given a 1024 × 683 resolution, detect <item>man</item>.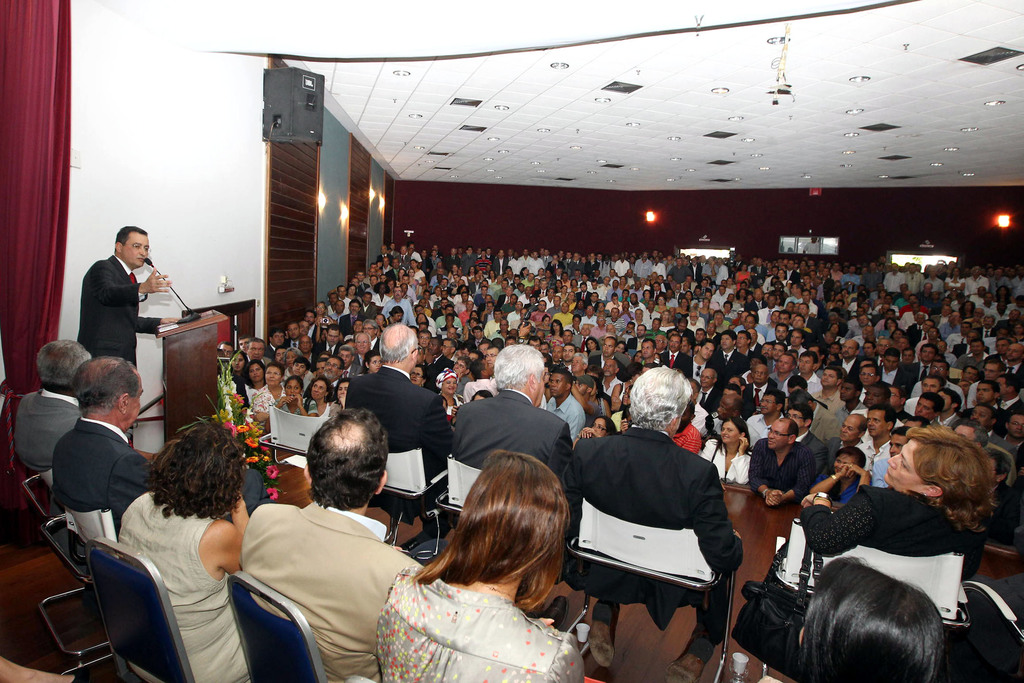
locate(860, 399, 902, 486).
